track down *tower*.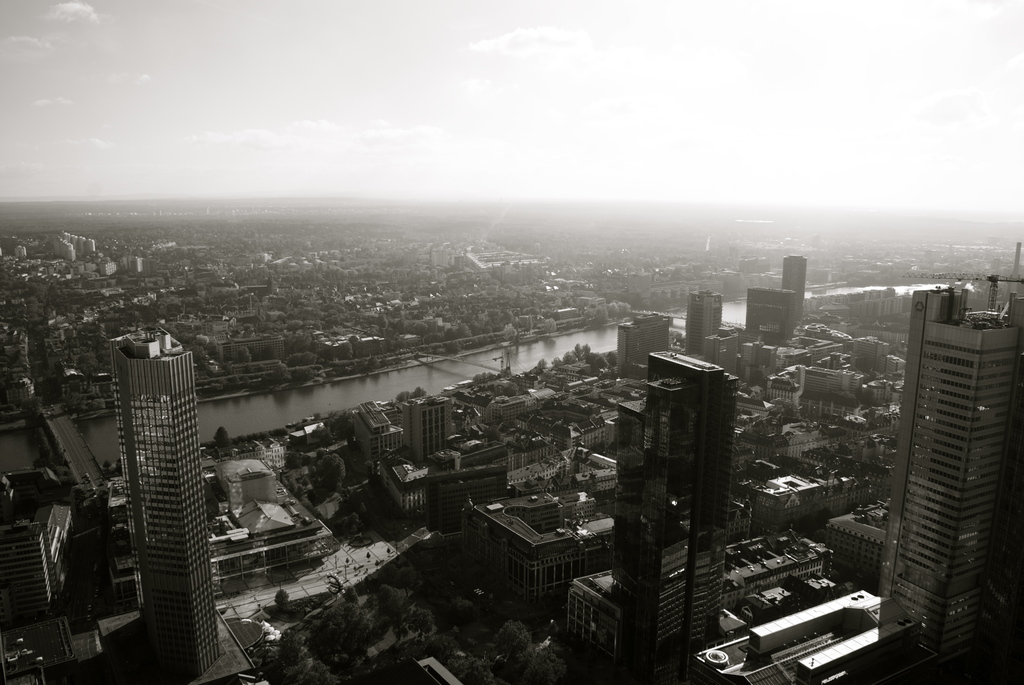
Tracked to Rect(776, 253, 805, 333).
